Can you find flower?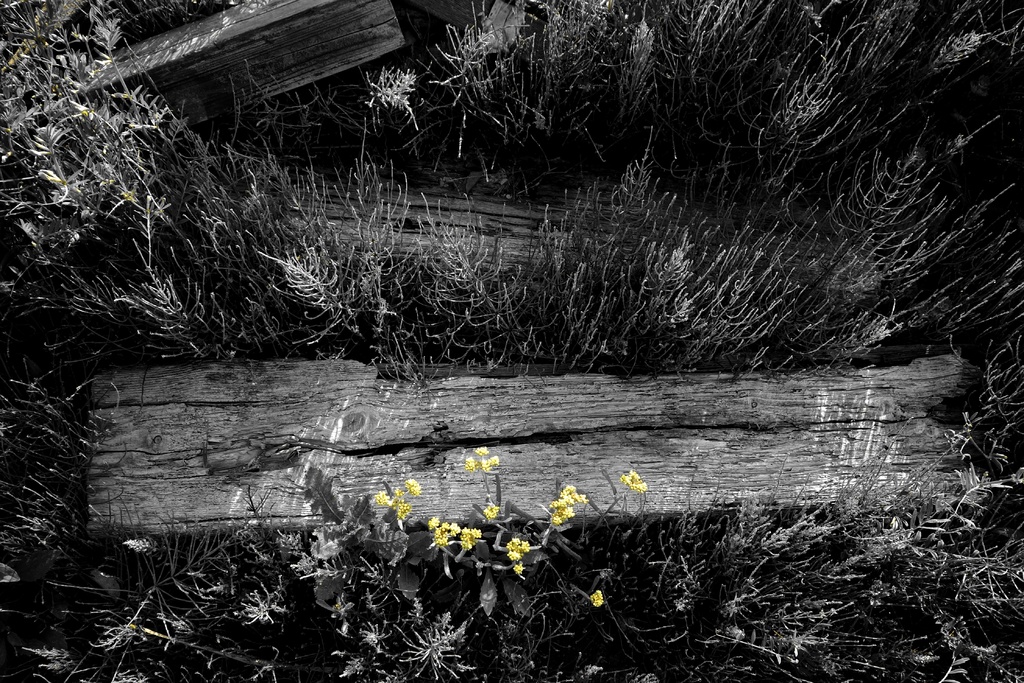
Yes, bounding box: pyautogui.locateOnScreen(481, 458, 489, 476).
